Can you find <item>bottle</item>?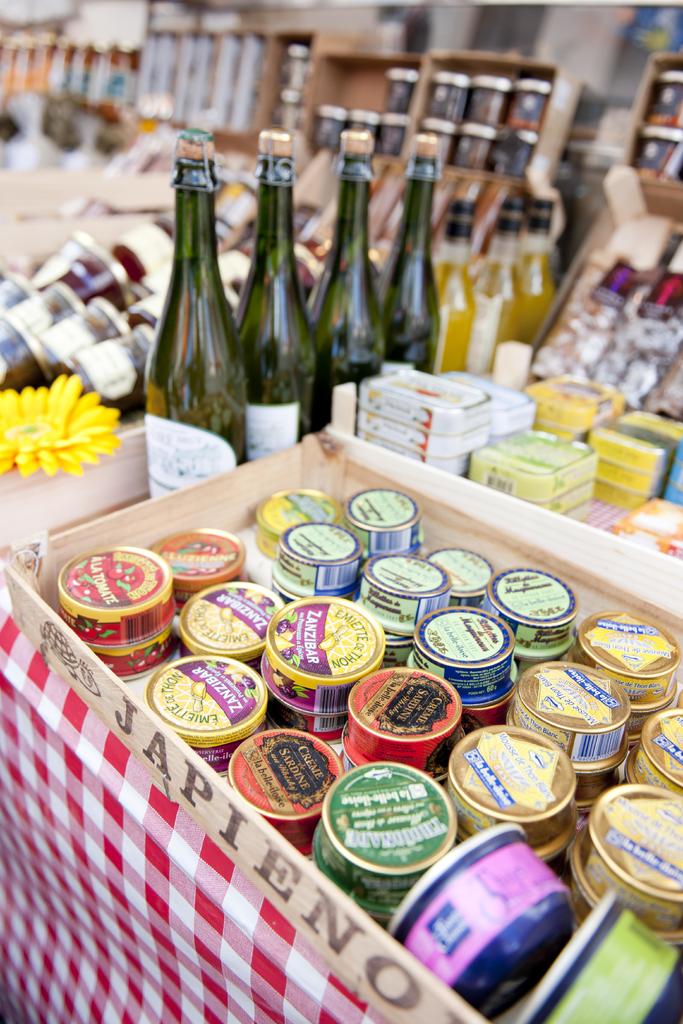
Yes, bounding box: [x1=147, y1=128, x2=252, y2=499].
